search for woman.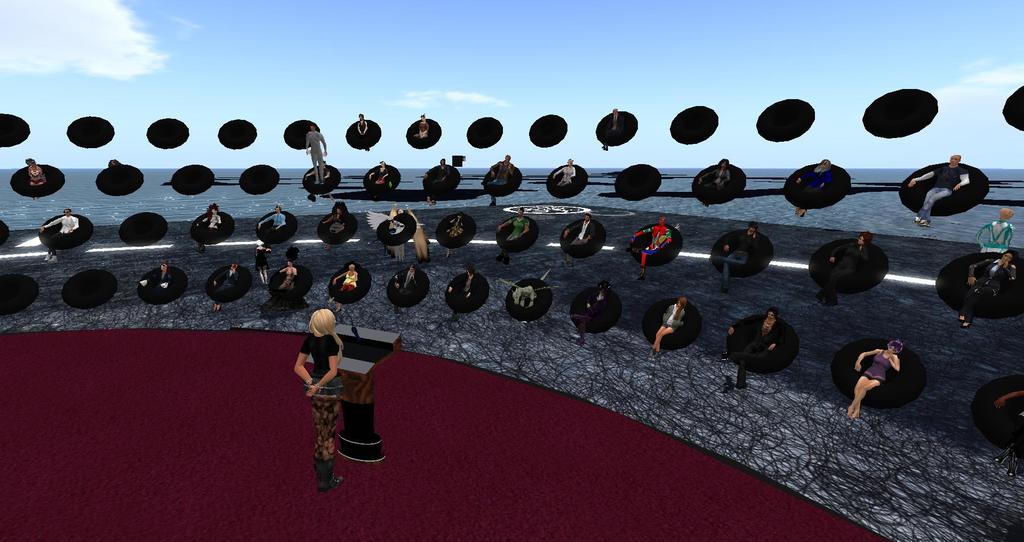
Found at detection(26, 156, 45, 200).
